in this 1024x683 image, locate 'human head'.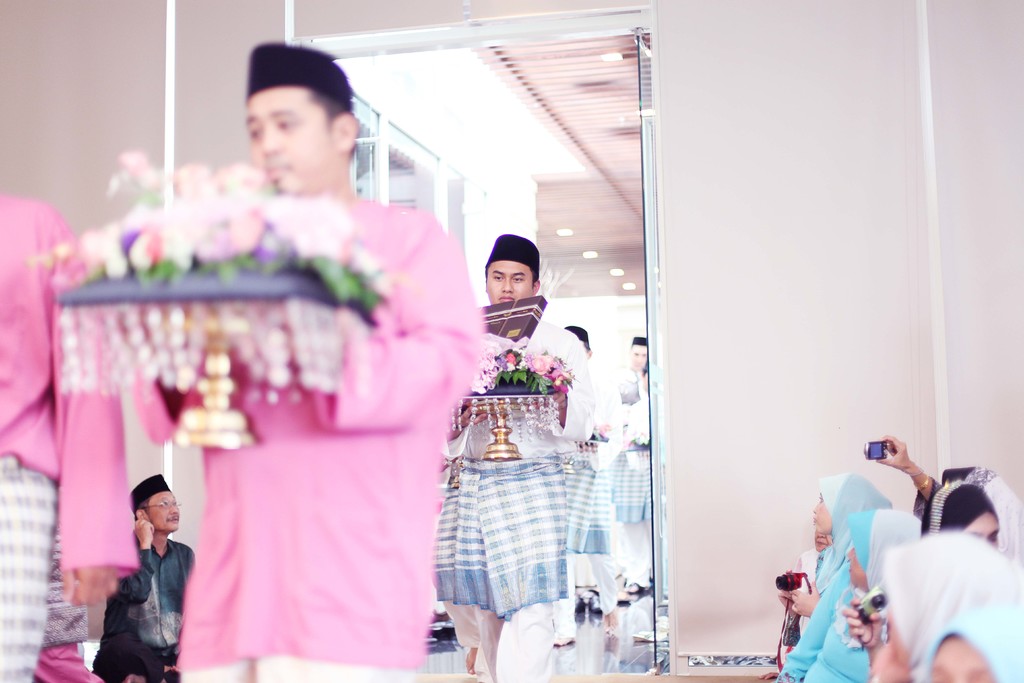
Bounding box: (623,340,649,373).
